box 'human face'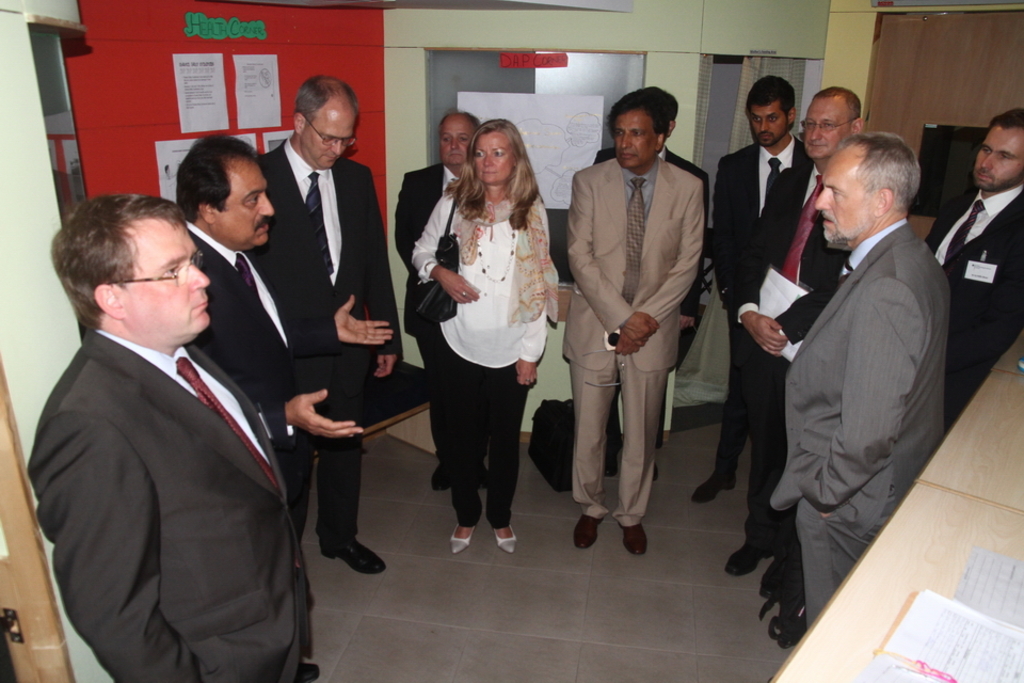
Rect(751, 97, 794, 145)
